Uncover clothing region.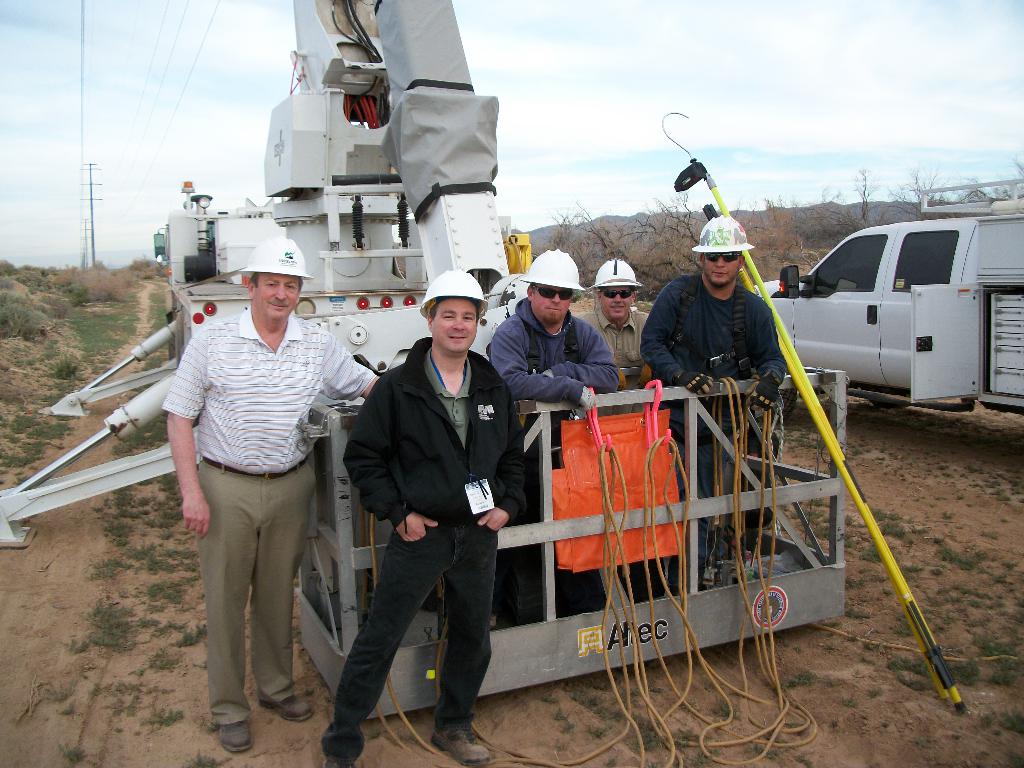
Uncovered: Rect(568, 303, 646, 418).
